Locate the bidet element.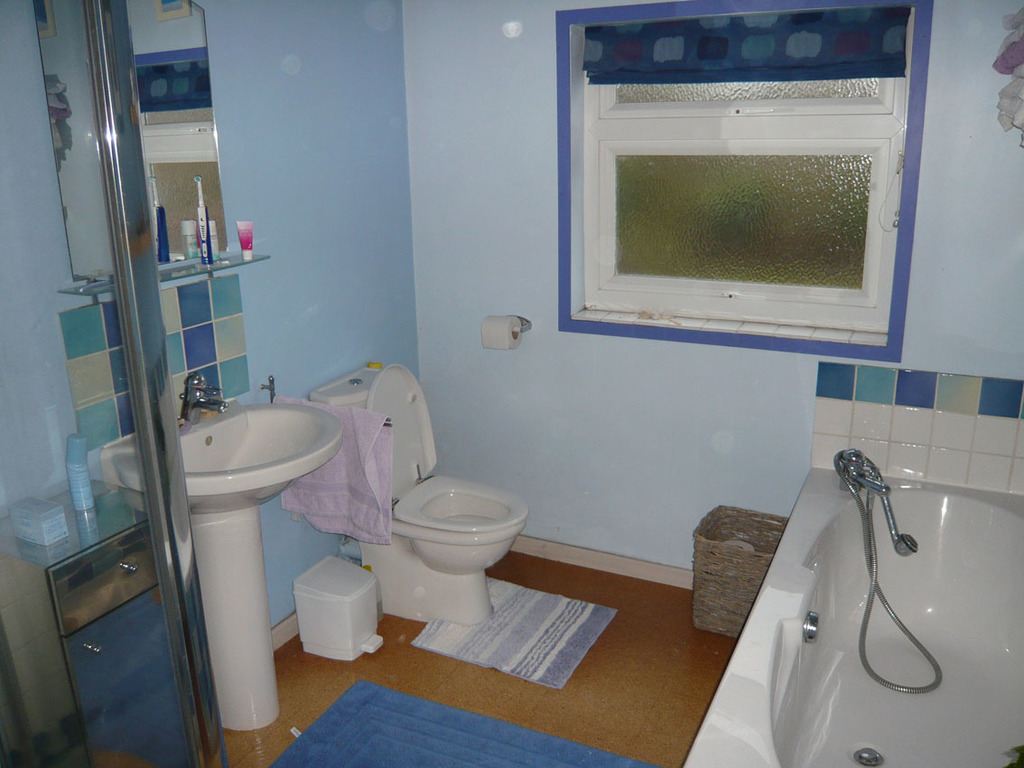
Element bbox: 358/473/524/620.
